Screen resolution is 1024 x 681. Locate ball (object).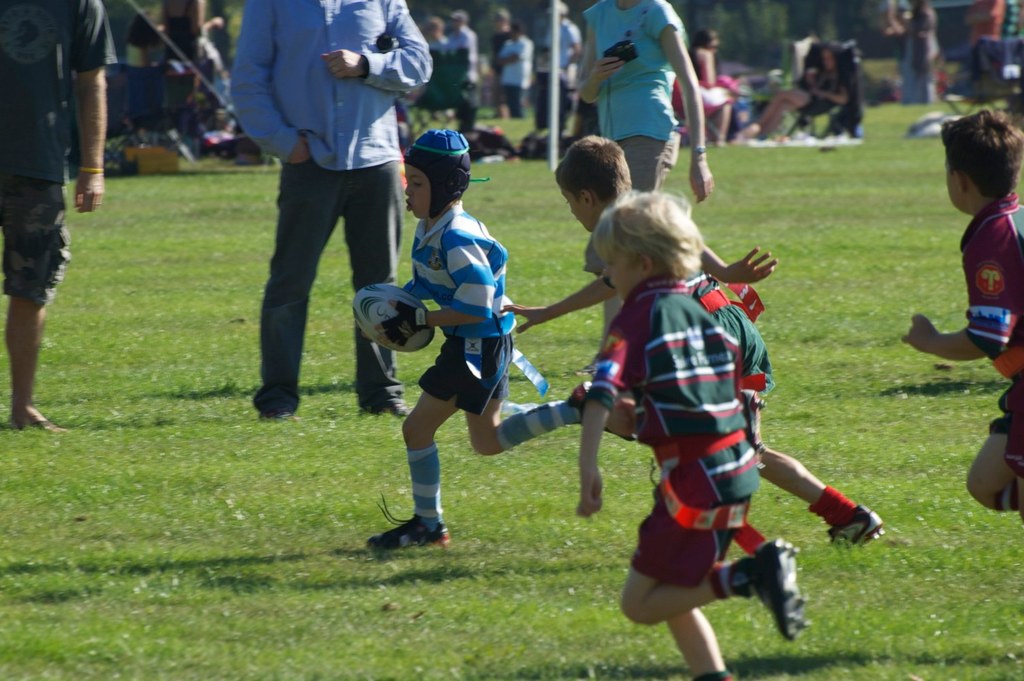
(x1=348, y1=282, x2=434, y2=355).
